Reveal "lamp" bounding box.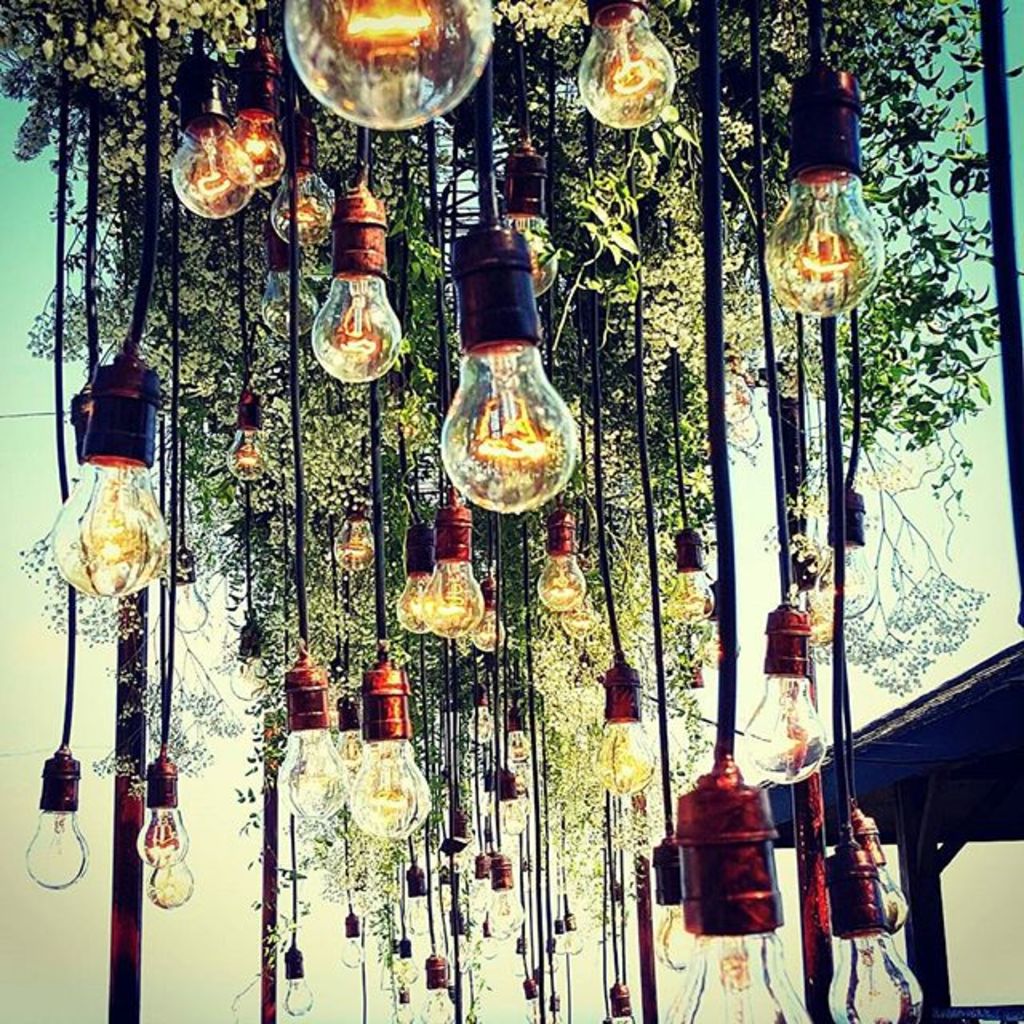
Revealed: 334, 629, 368, 810.
